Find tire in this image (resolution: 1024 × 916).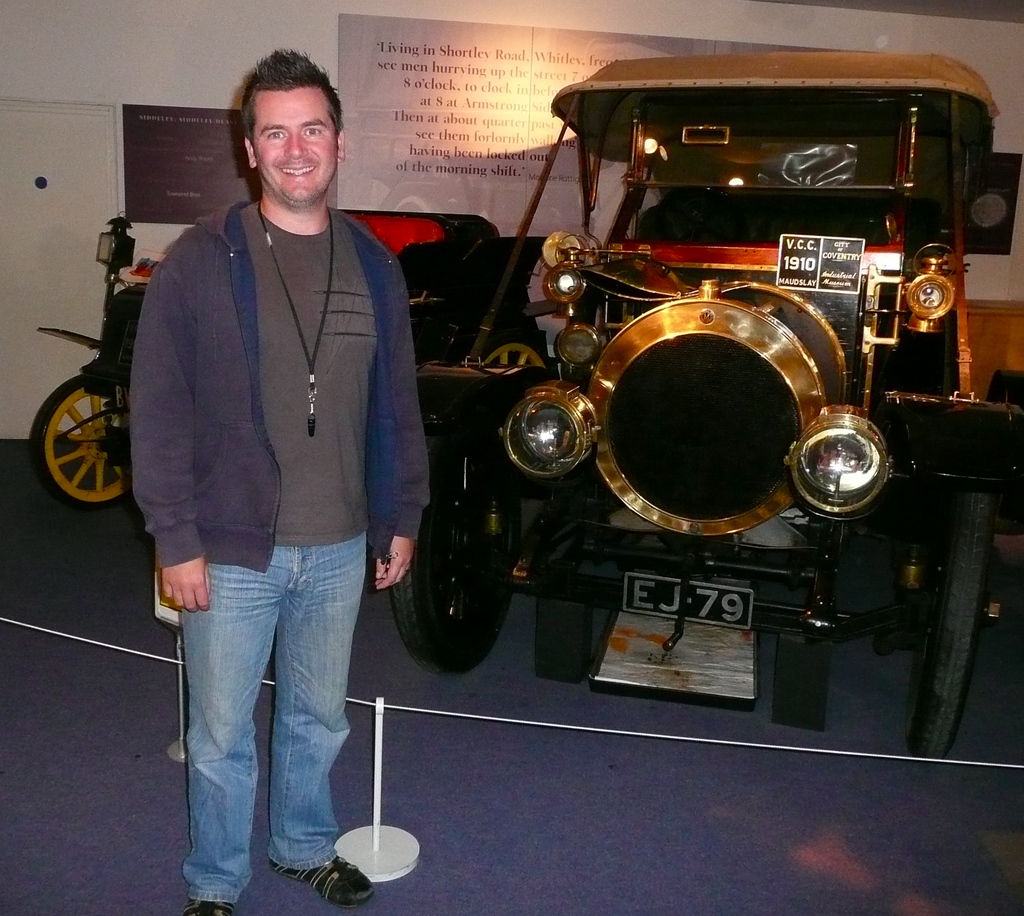
locate(476, 334, 540, 373).
